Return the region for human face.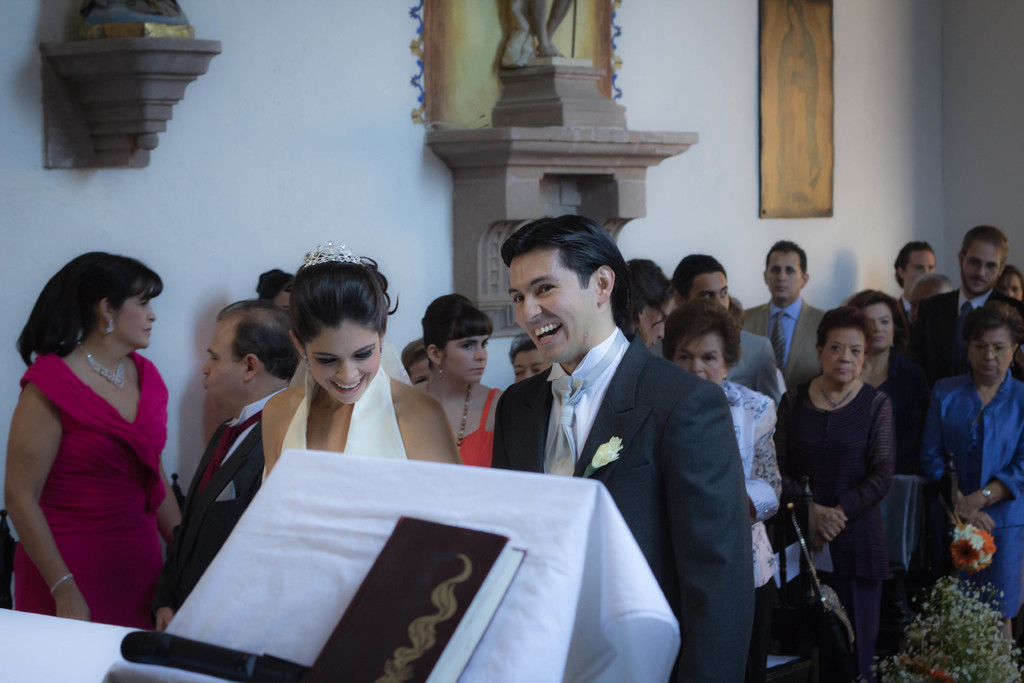
444:333:485:386.
